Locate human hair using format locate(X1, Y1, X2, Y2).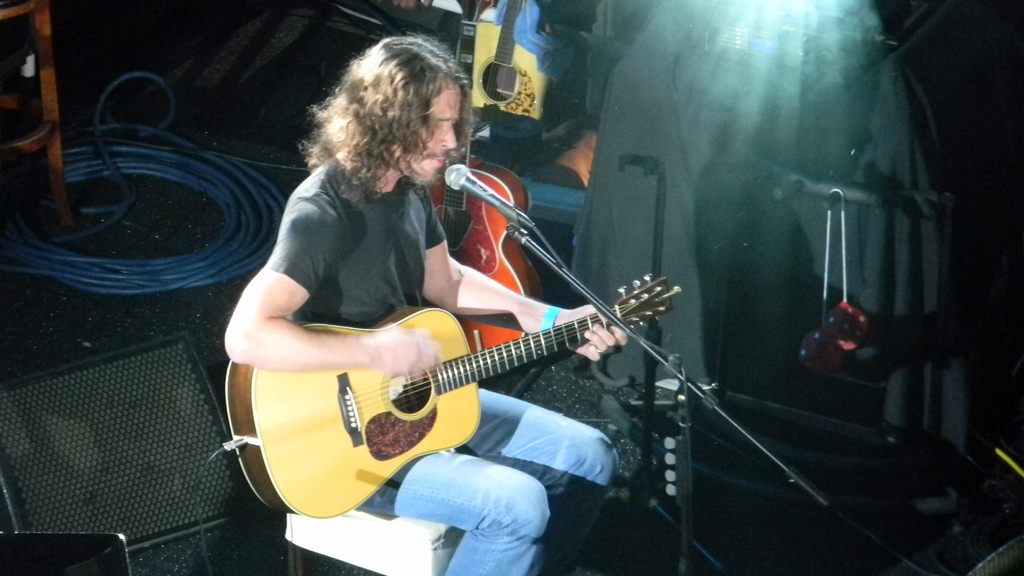
locate(307, 37, 470, 206).
